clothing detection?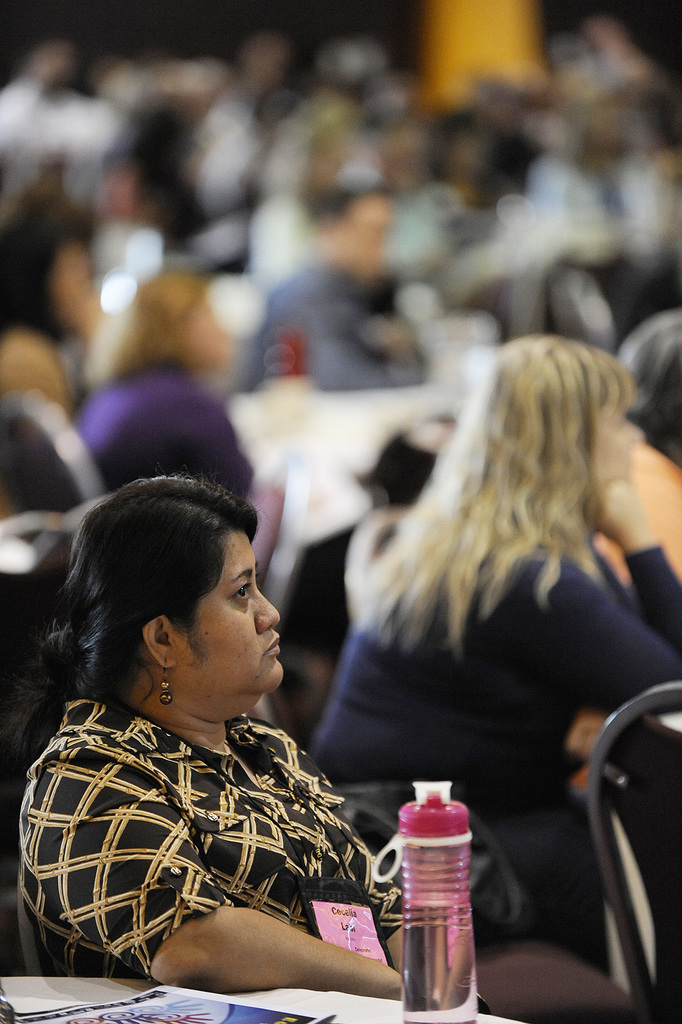
(253, 254, 414, 392)
